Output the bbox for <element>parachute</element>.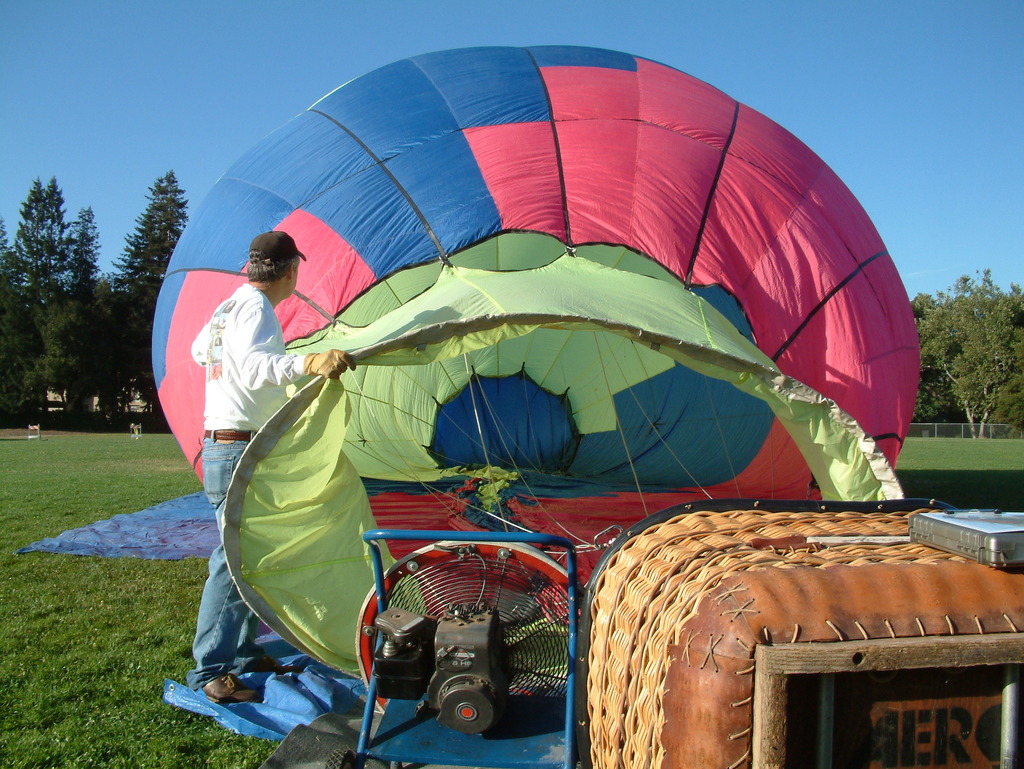
161,22,903,705.
